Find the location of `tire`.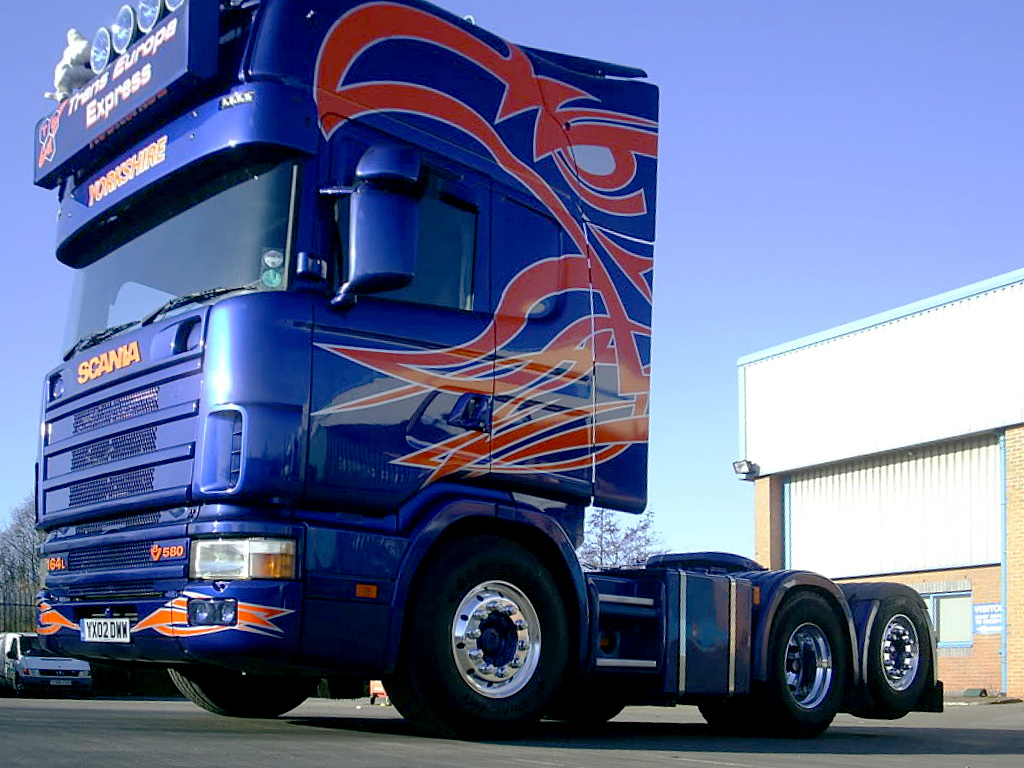
Location: left=170, top=672, right=313, bottom=718.
